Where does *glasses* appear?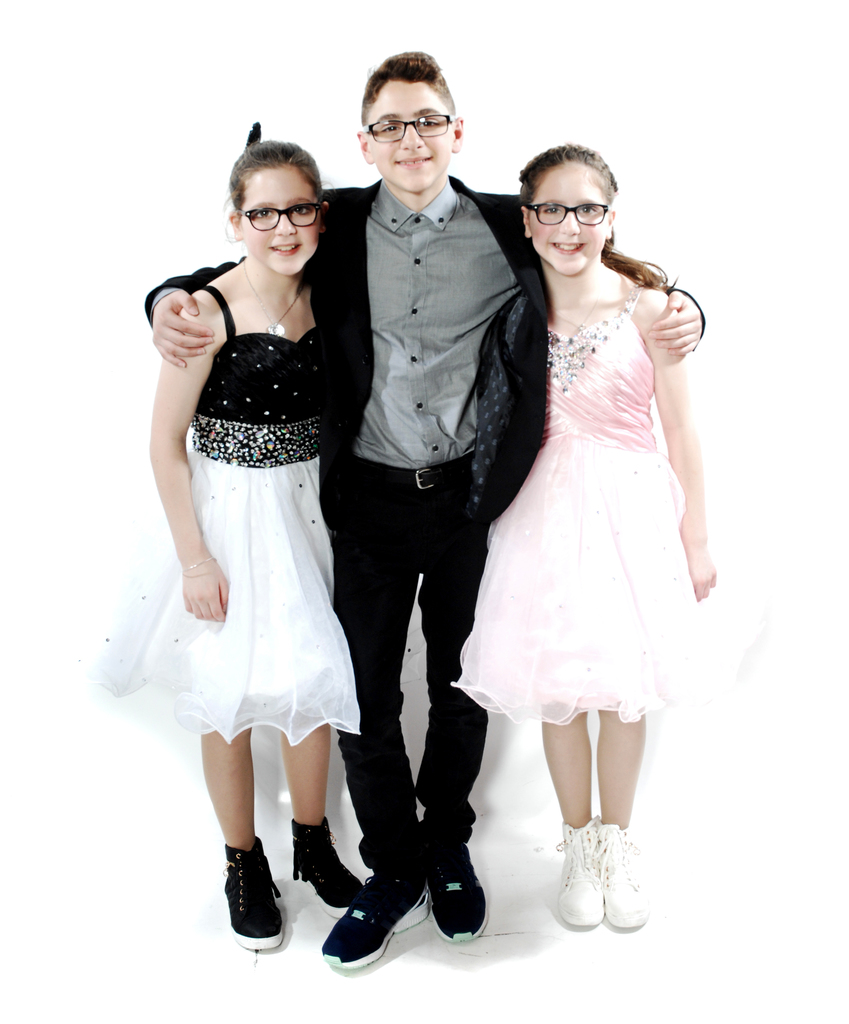
Appears at x1=238 y1=204 x2=328 y2=230.
